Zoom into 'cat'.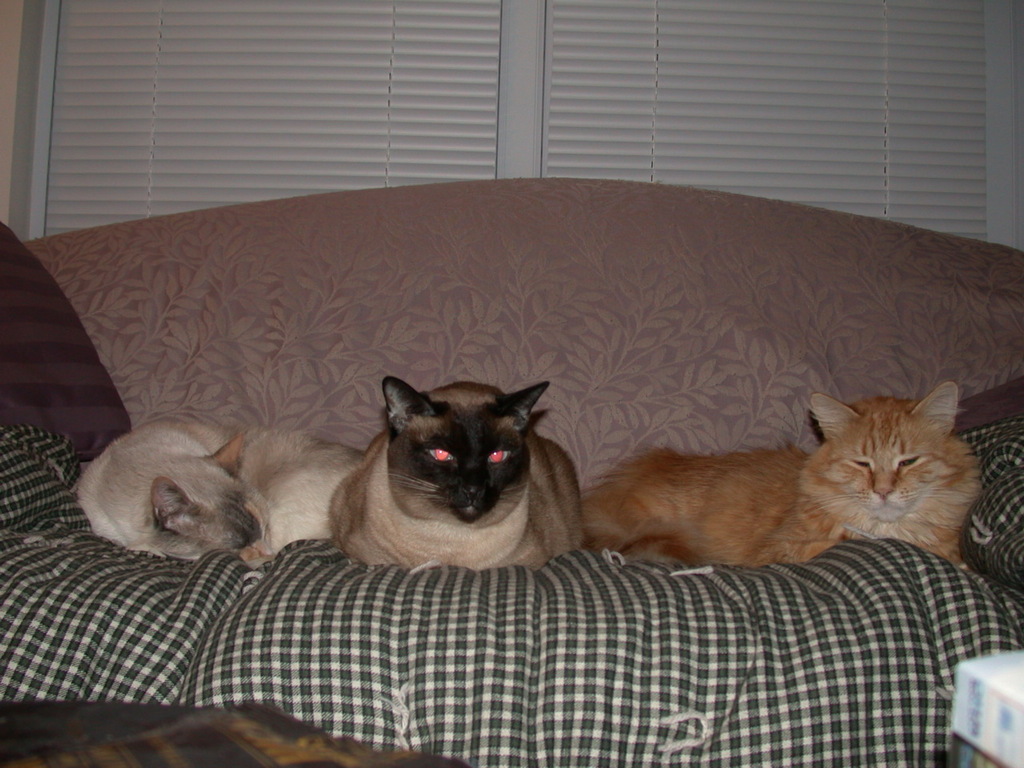
Zoom target: pyautogui.locateOnScreen(326, 374, 582, 574).
